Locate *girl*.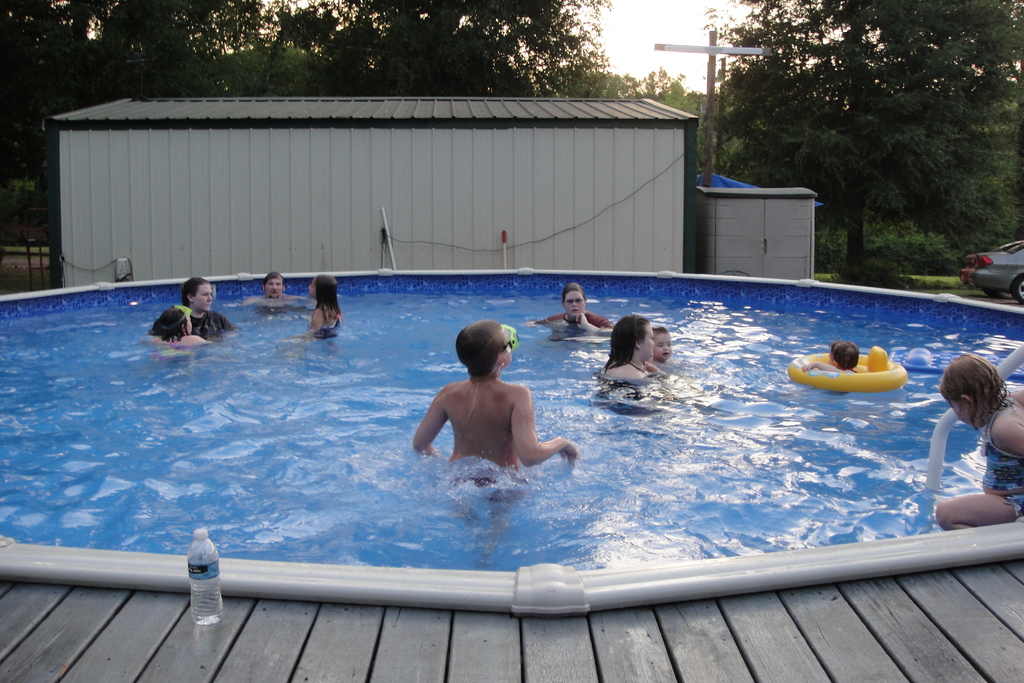
Bounding box: 934 352 1023 530.
